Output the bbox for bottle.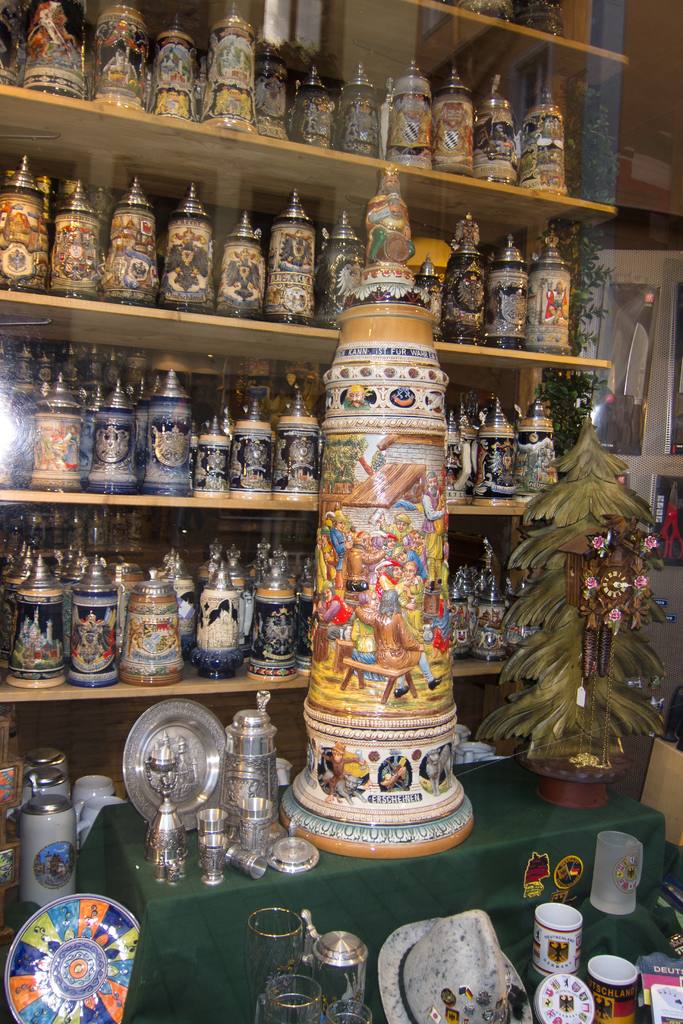
left=444, top=209, right=500, bottom=345.
